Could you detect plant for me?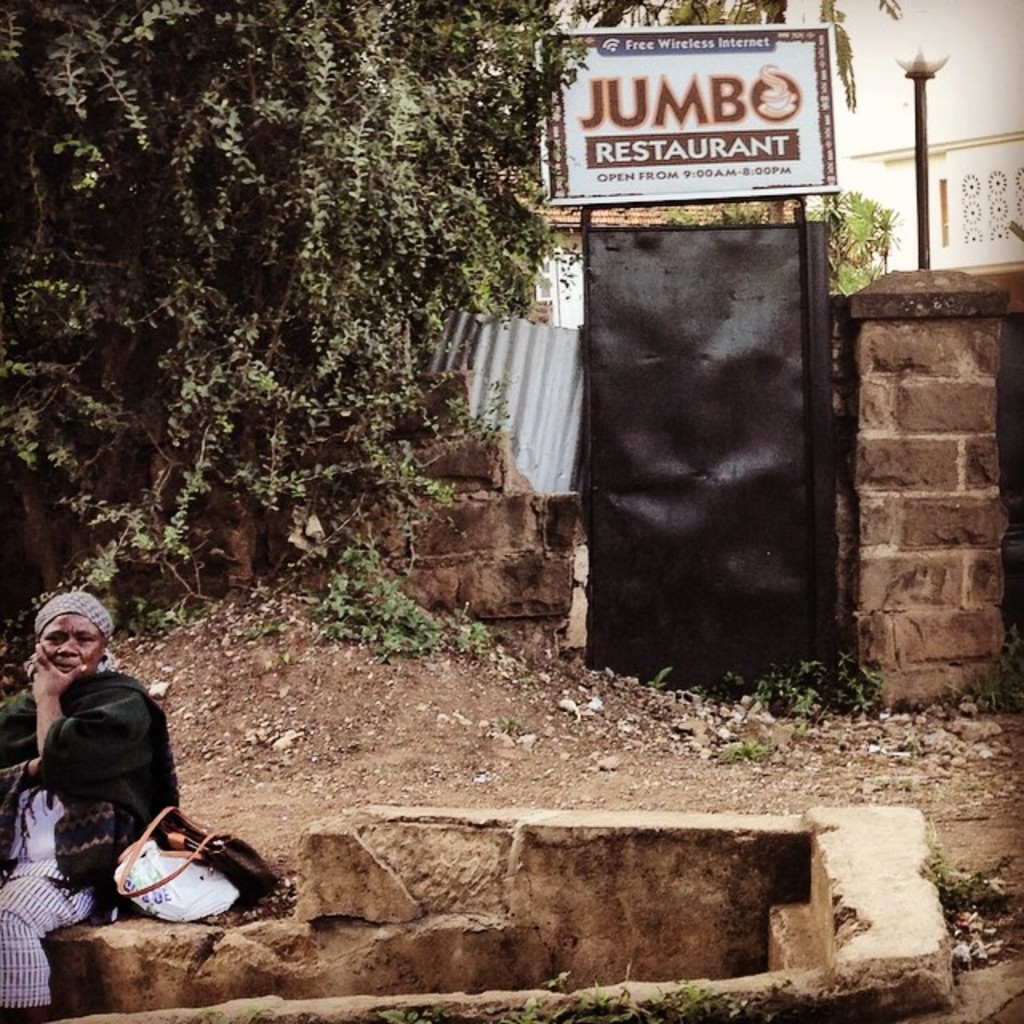
Detection result: 957,627,1022,717.
